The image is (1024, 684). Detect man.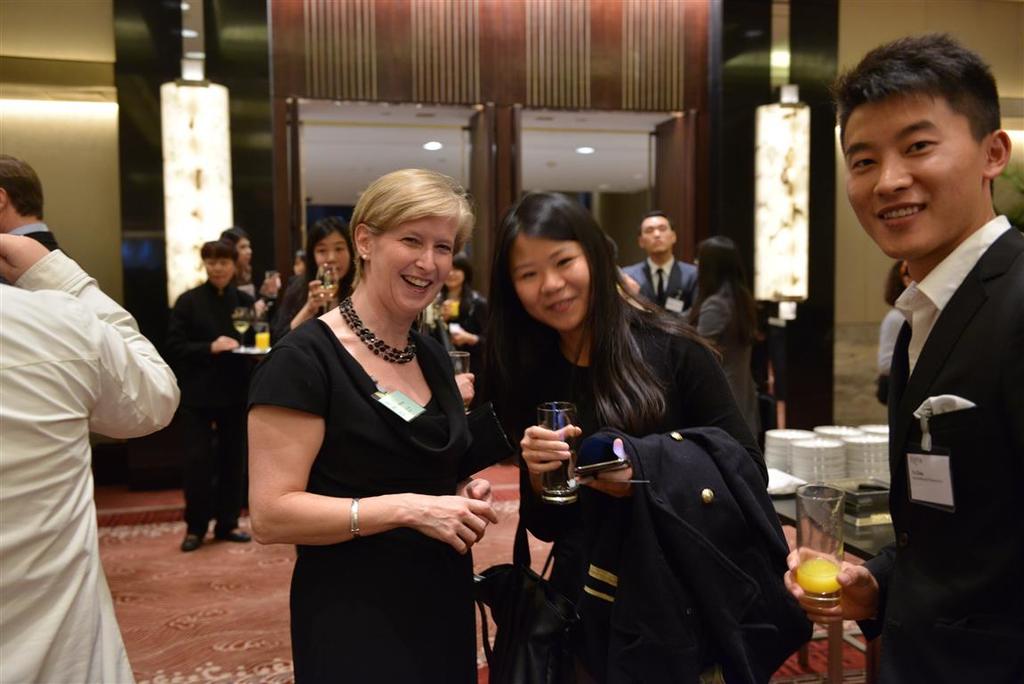
Detection: crop(0, 235, 178, 683).
